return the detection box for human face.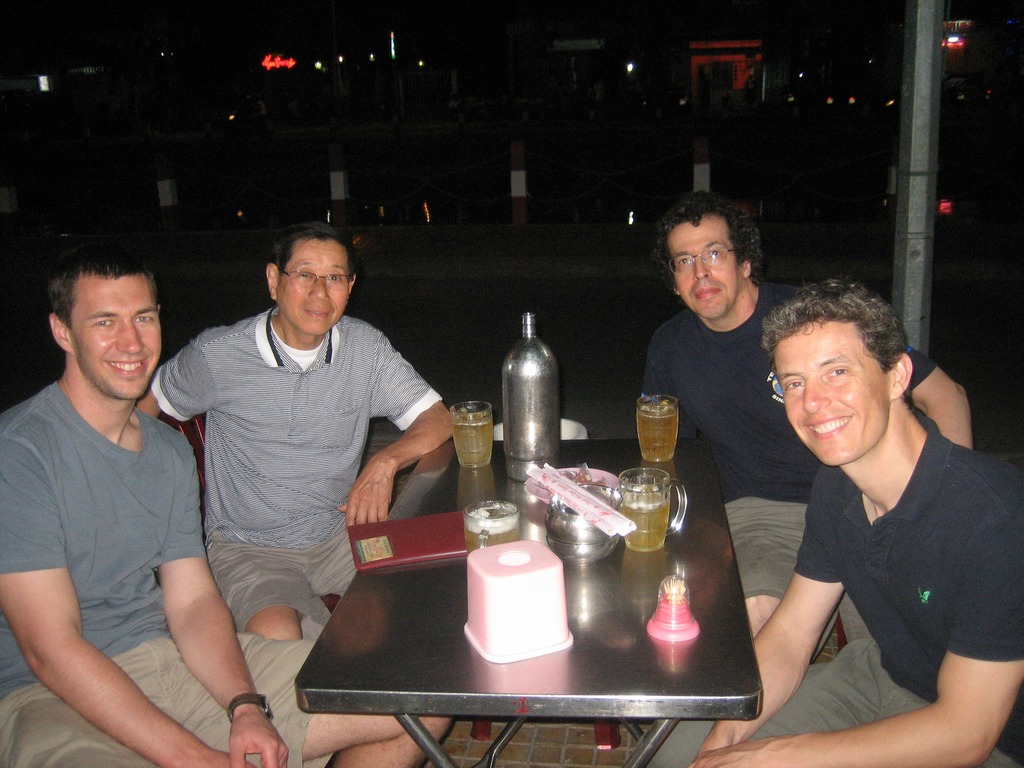
l=70, t=278, r=160, b=401.
